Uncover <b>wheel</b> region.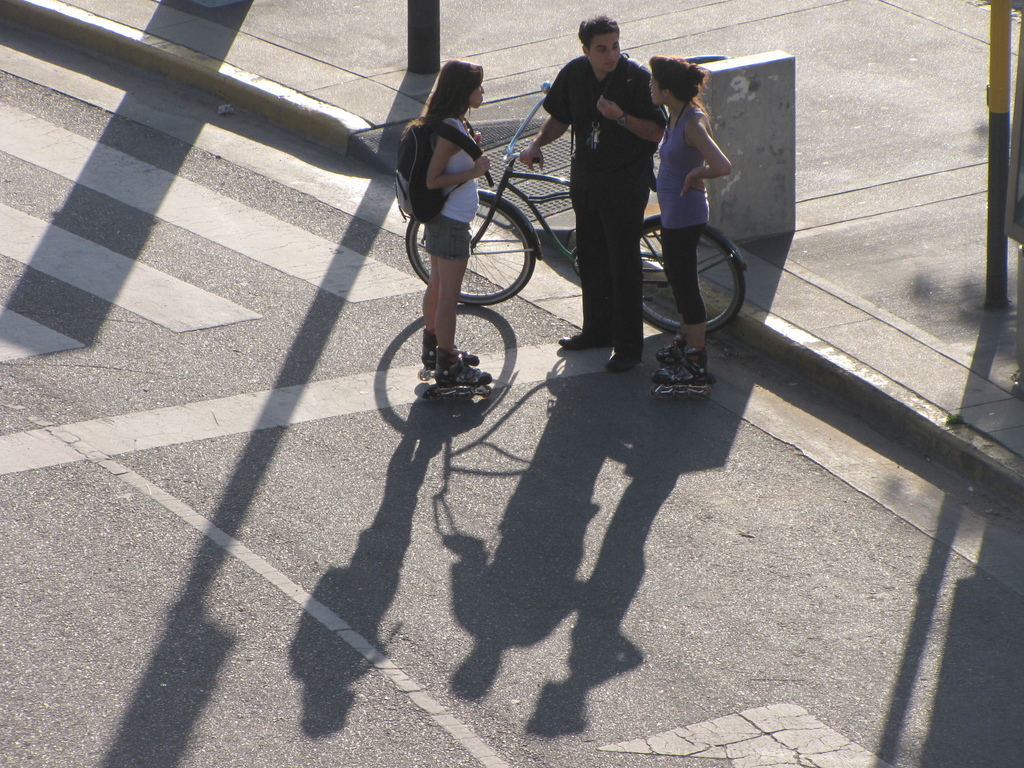
Uncovered: [416,369,431,382].
